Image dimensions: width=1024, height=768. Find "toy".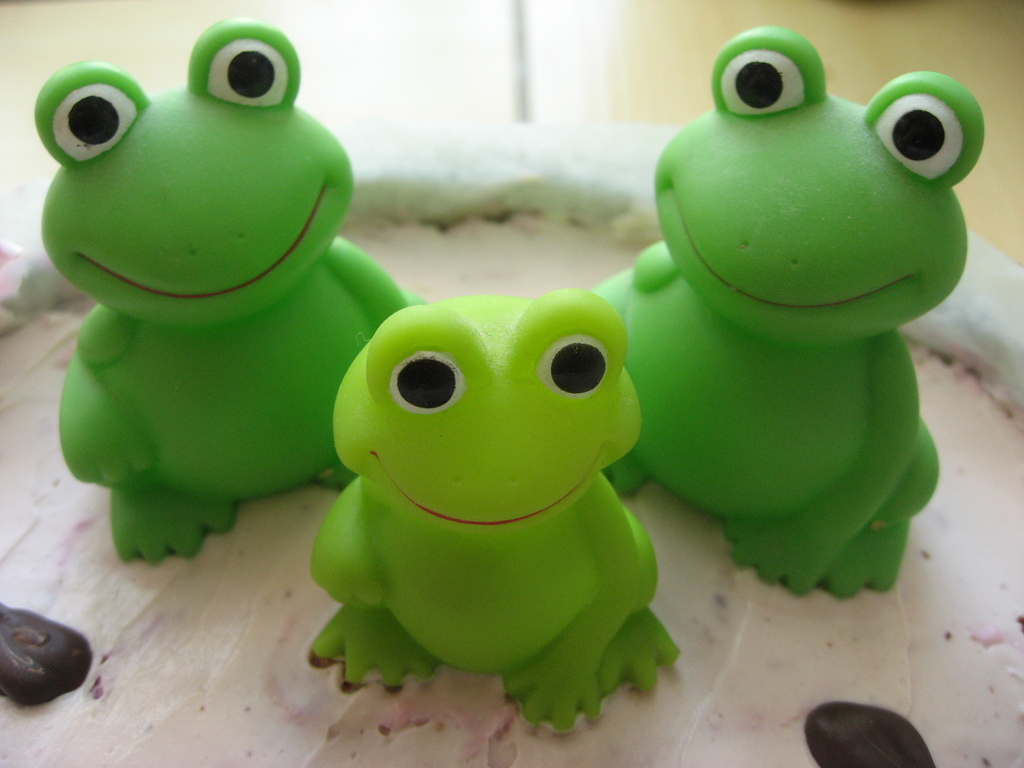
crop(589, 22, 986, 600).
